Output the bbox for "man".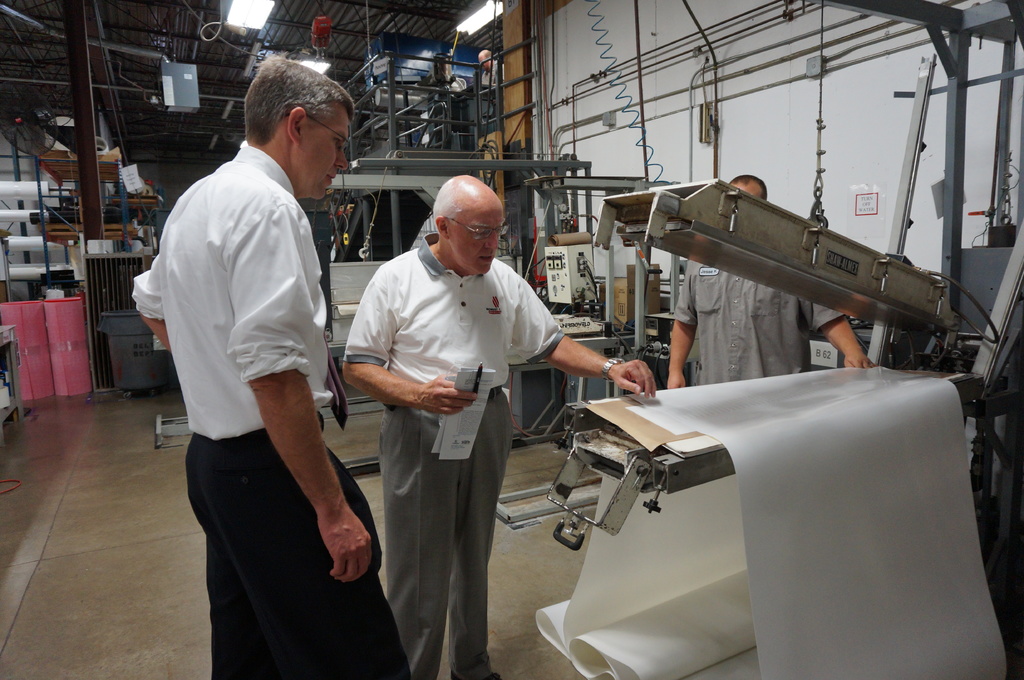
BBox(474, 43, 505, 87).
